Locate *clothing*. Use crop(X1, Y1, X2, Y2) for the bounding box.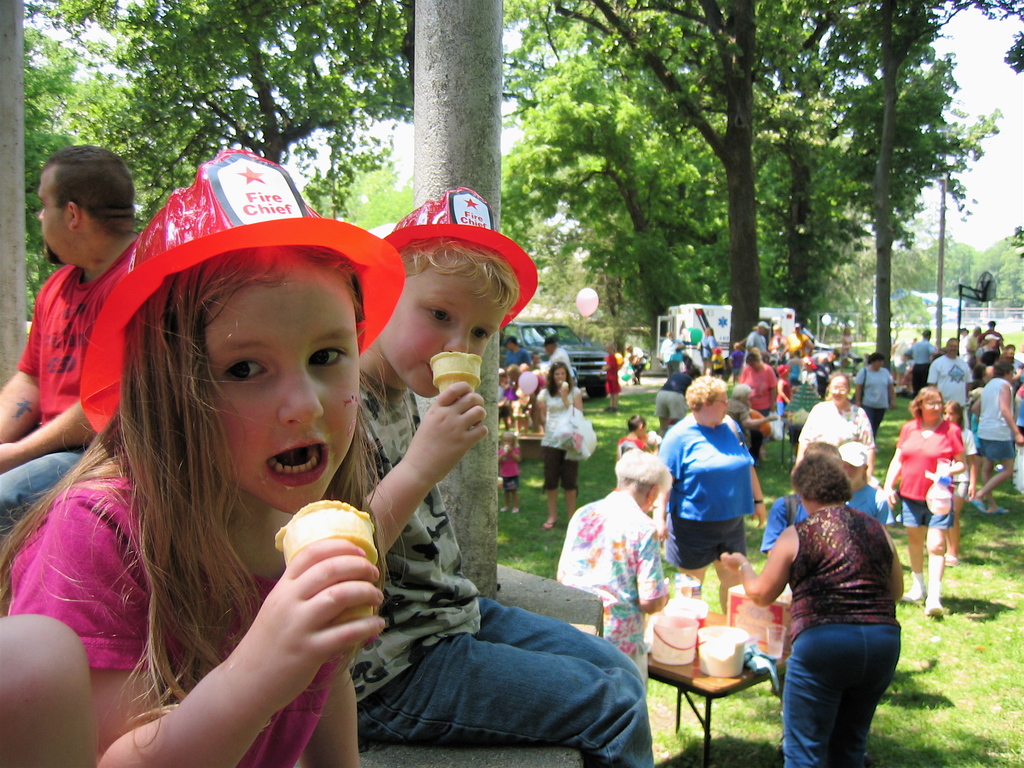
crop(554, 488, 669, 695).
